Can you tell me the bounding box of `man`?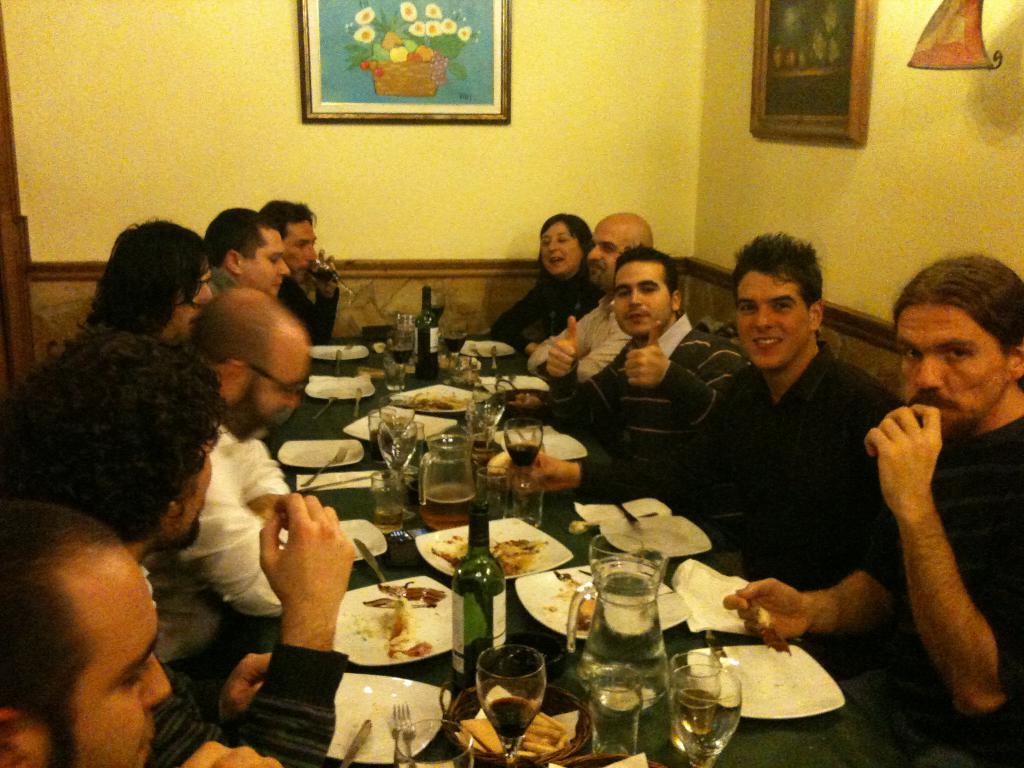
box=[197, 202, 289, 296].
